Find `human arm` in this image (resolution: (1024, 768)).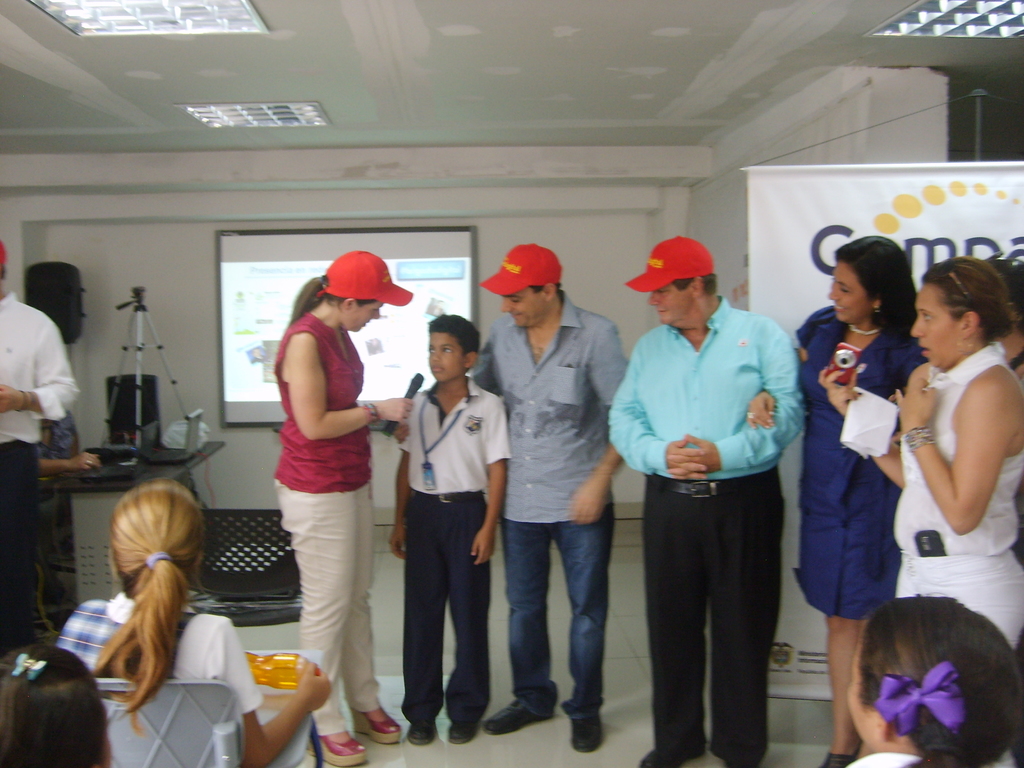
x1=892 y1=362 x2=1022 y2=531.
